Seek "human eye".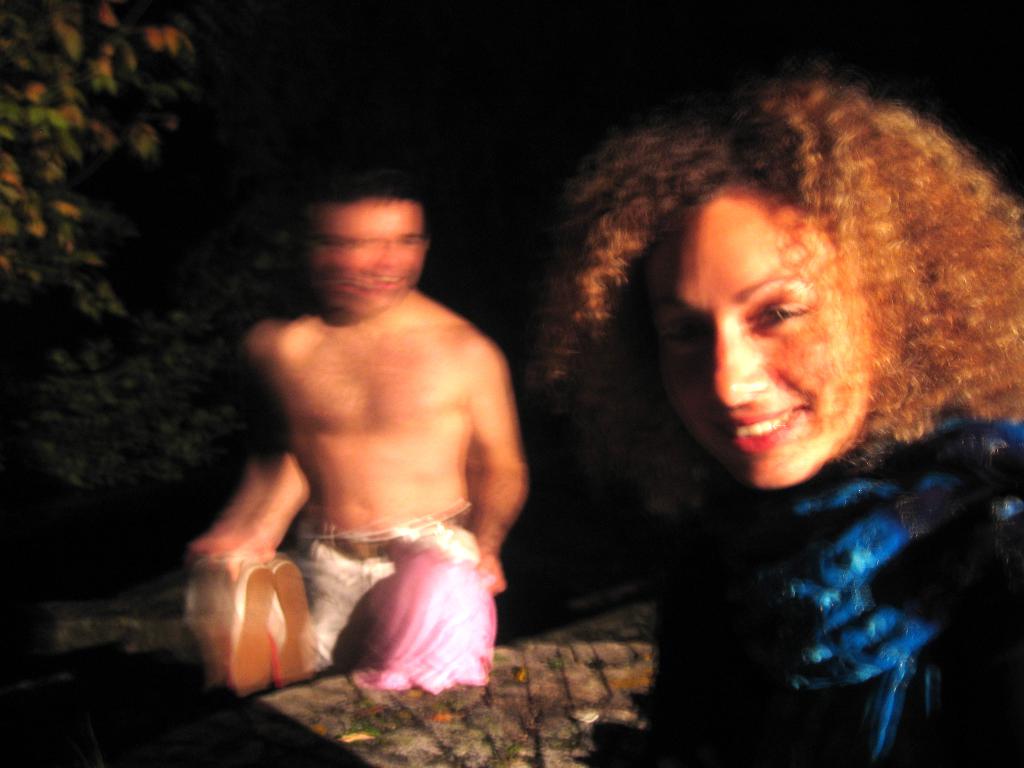
{"left": 749, "top": 294, "right": 810, "bottom": 335}.
